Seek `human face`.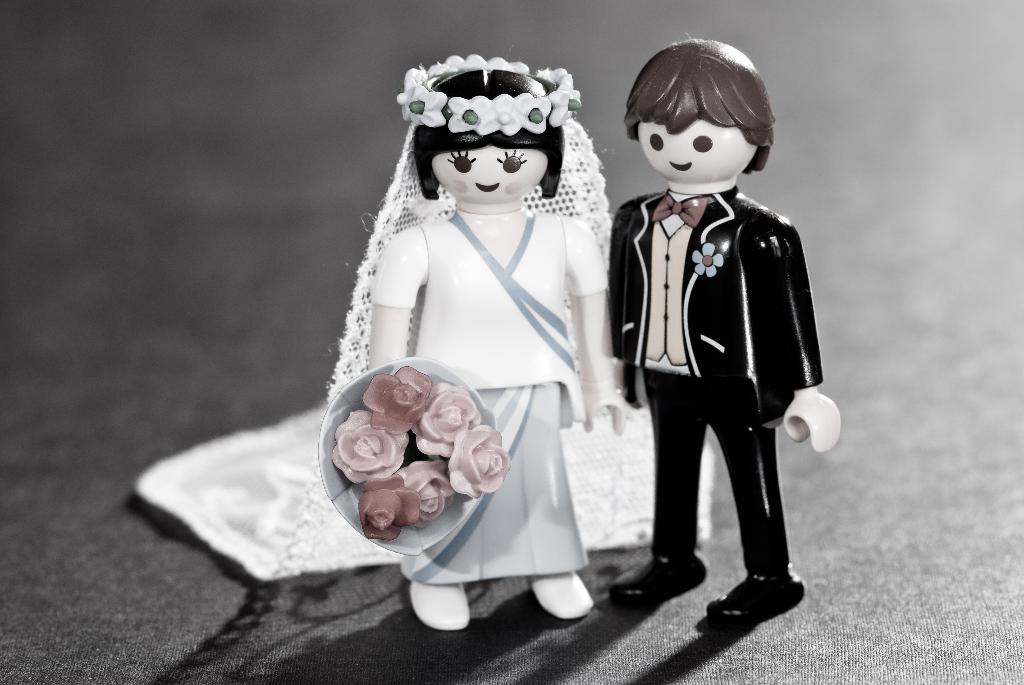
<region>431, 143, 552, 205</region>.
